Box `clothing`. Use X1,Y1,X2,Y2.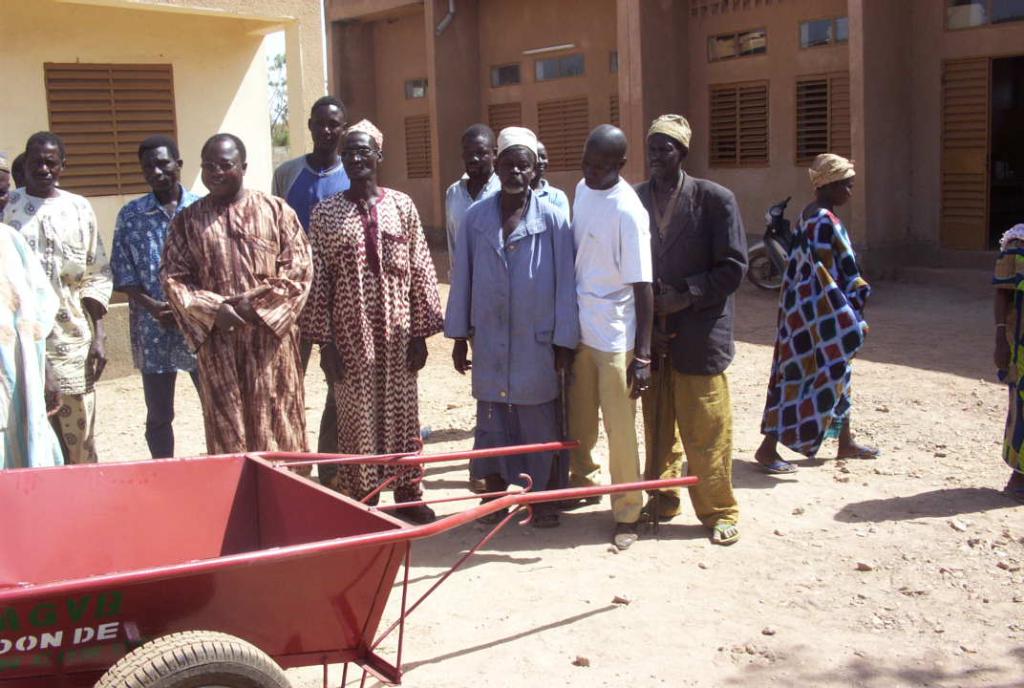
2,224,70,478.
